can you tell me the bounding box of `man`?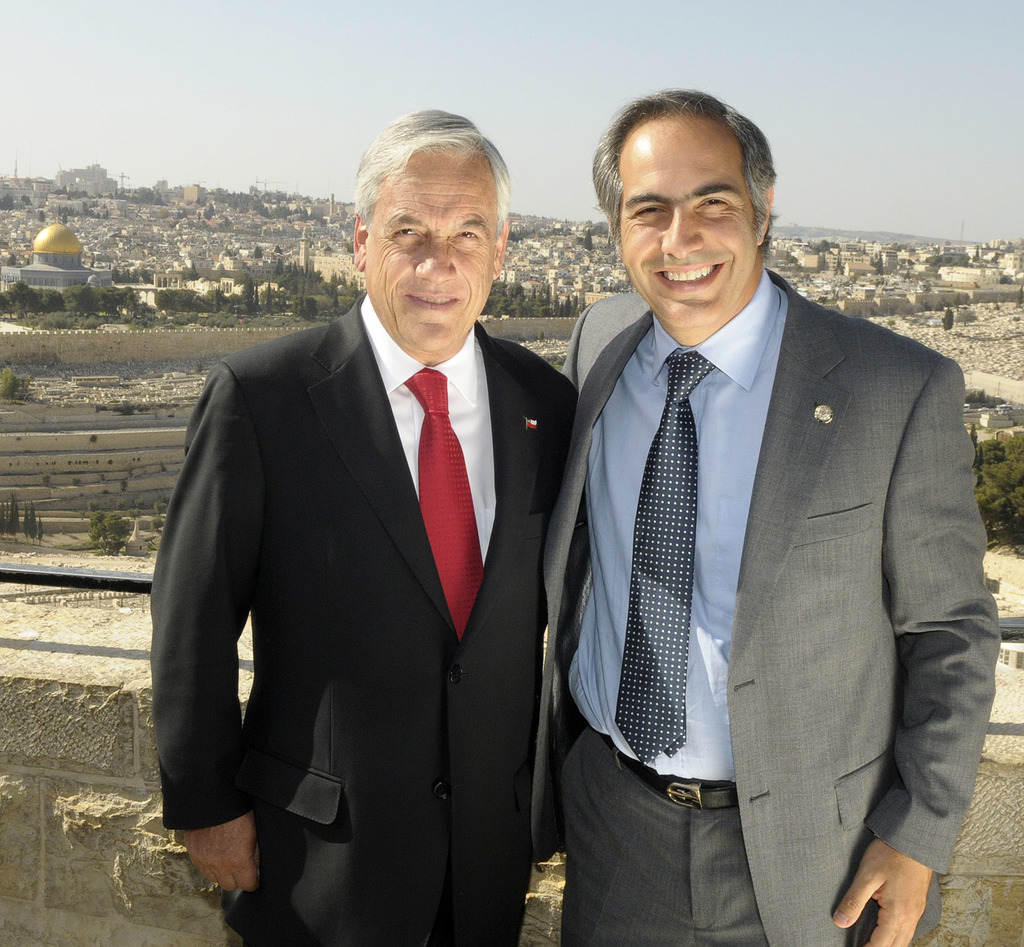
x1=518, y1=91, x2=1007, y2=932.
